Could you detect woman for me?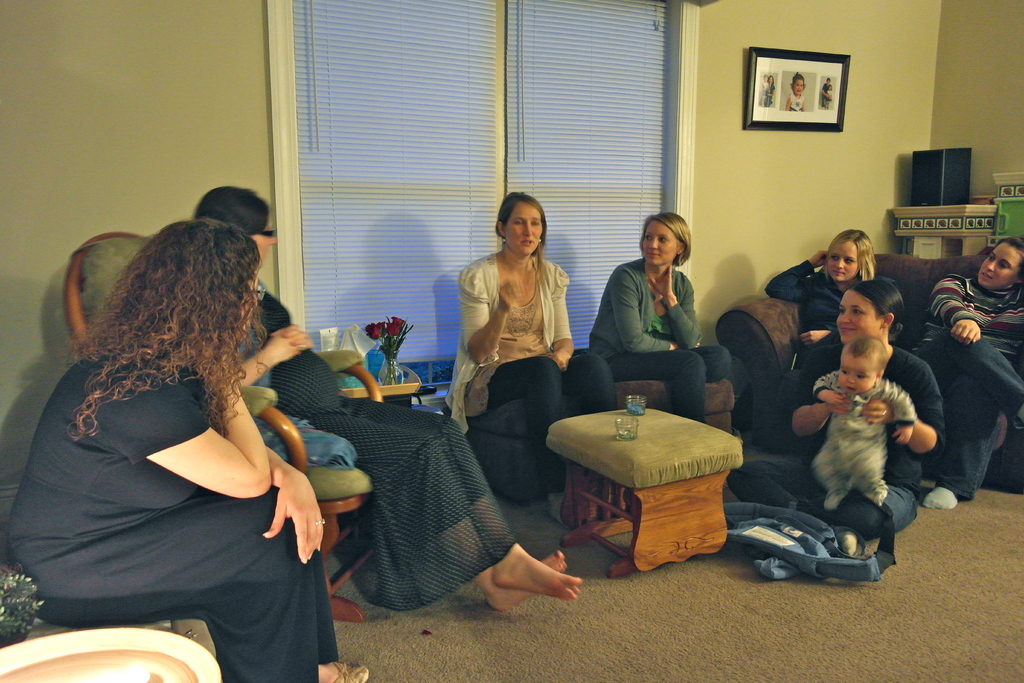
Detection result: left=589, top=210, right=742, bottom=429.
